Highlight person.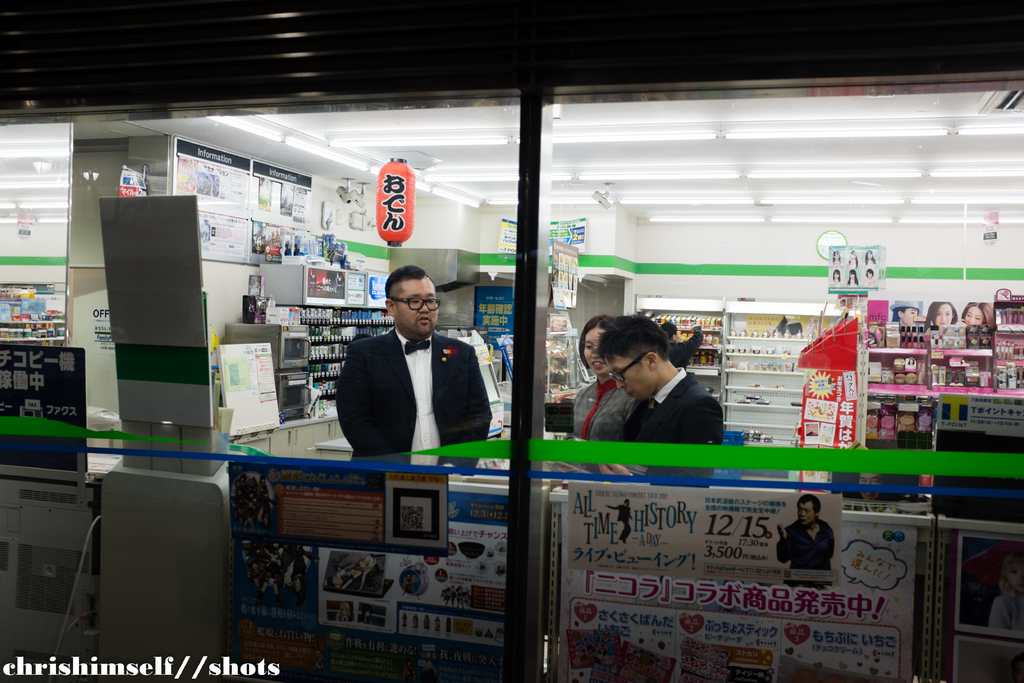
Highlighted region: 776,494,838,586.
